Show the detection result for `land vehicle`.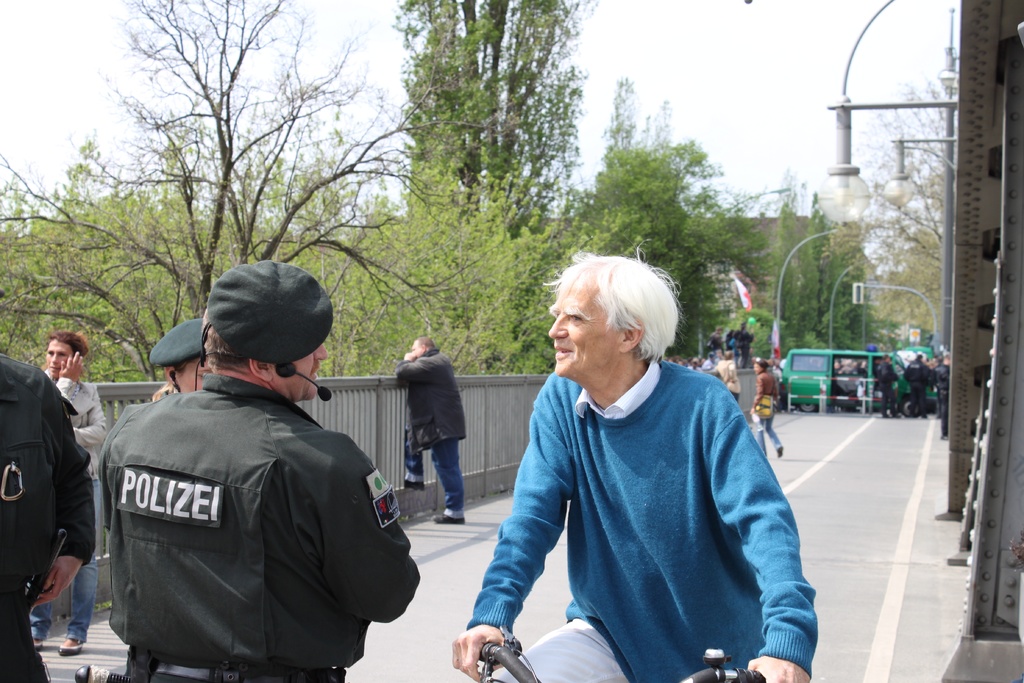
bbox=[771, 346, 943, 418].
